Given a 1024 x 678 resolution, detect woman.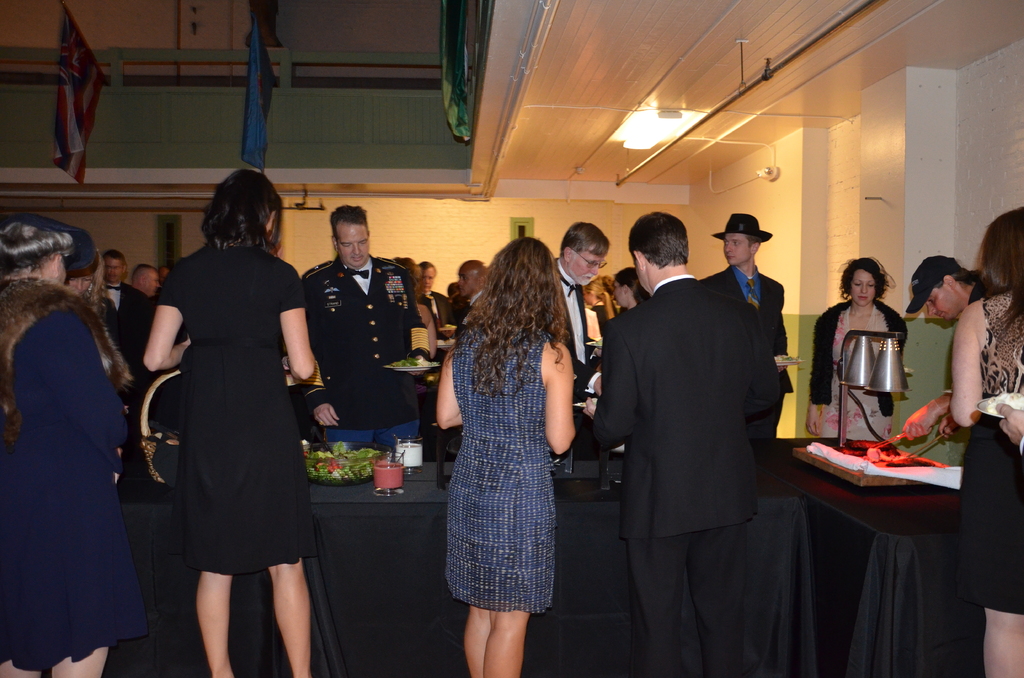
140,168,317,677.
